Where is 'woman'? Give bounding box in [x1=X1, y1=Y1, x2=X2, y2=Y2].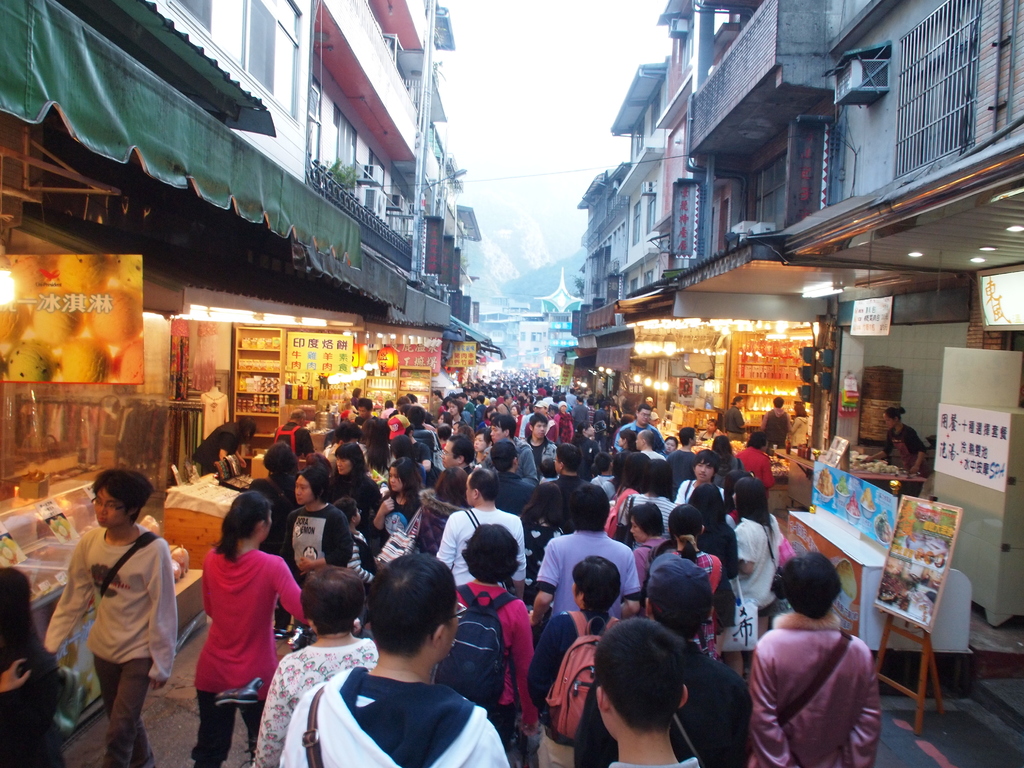
[x1=718, y1=479, x2=795, y2=636].
